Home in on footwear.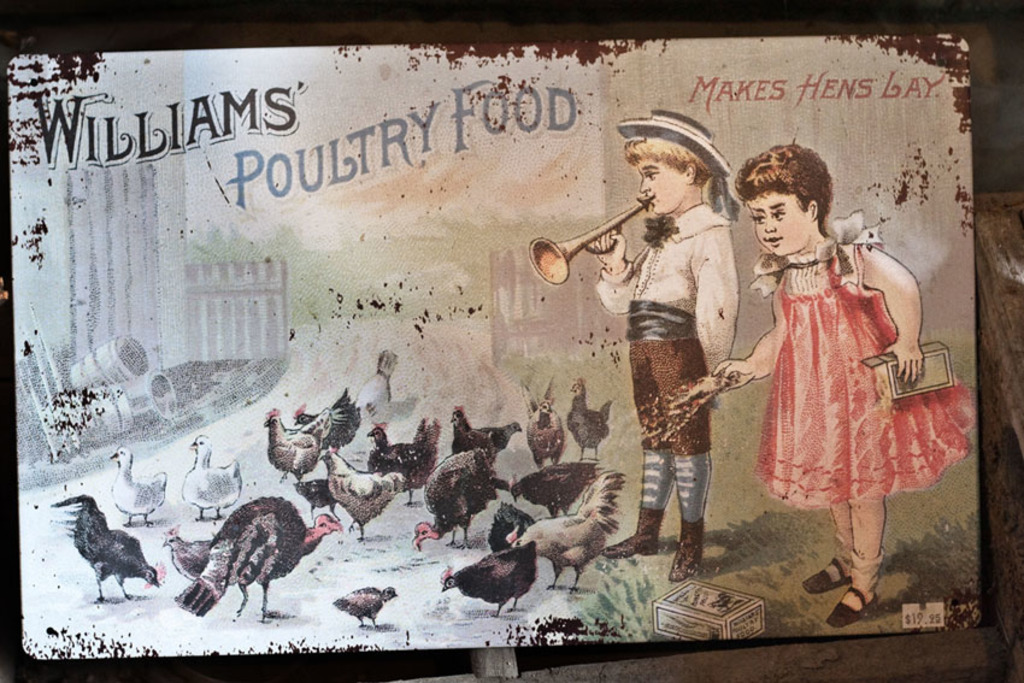
Homed in at {"x1": 802, "y1": 557, "x2": 849, "y2": 591}.
